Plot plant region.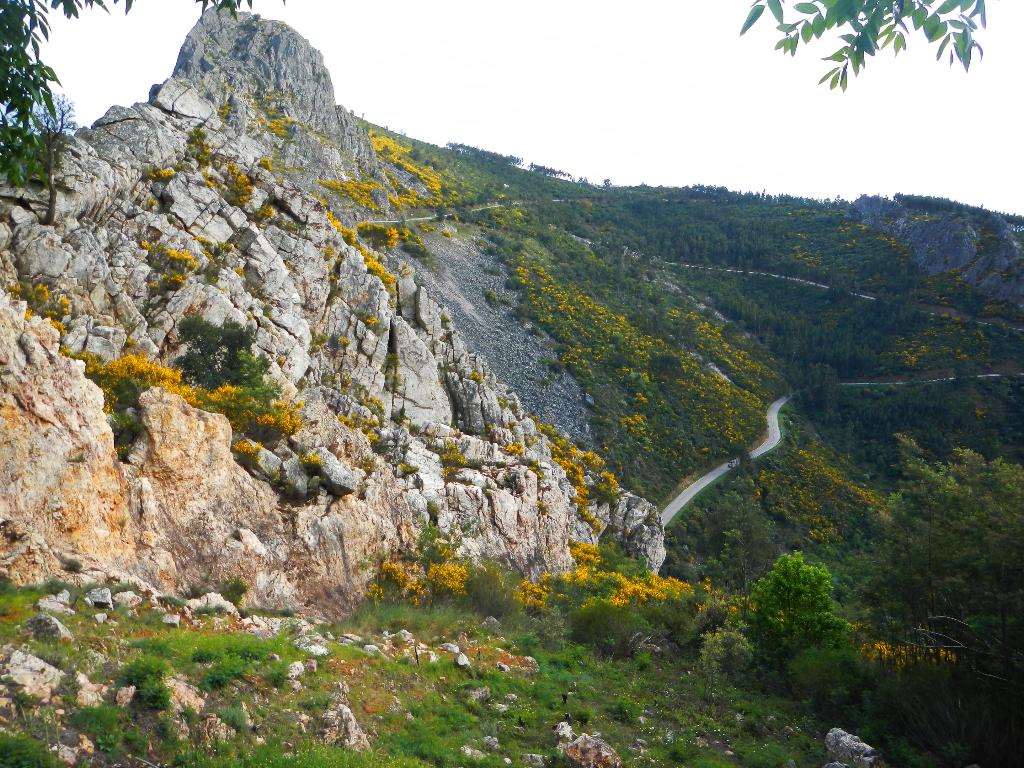
Plotted at 189 148 239 168.
